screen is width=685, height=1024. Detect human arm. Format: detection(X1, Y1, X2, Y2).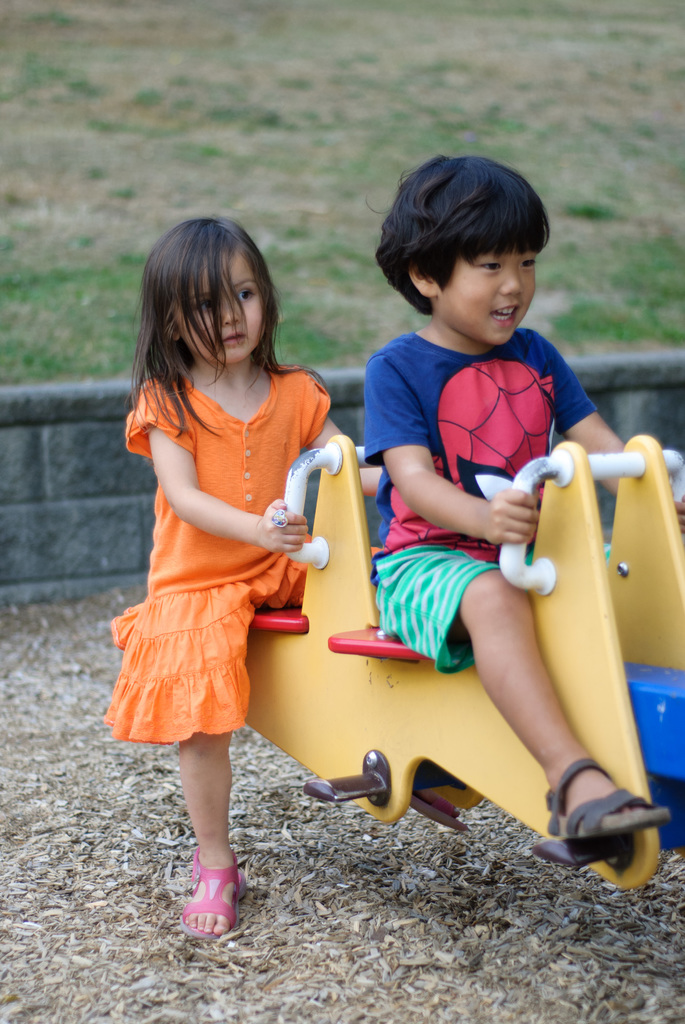
detection(548, 337, 684, 518).
